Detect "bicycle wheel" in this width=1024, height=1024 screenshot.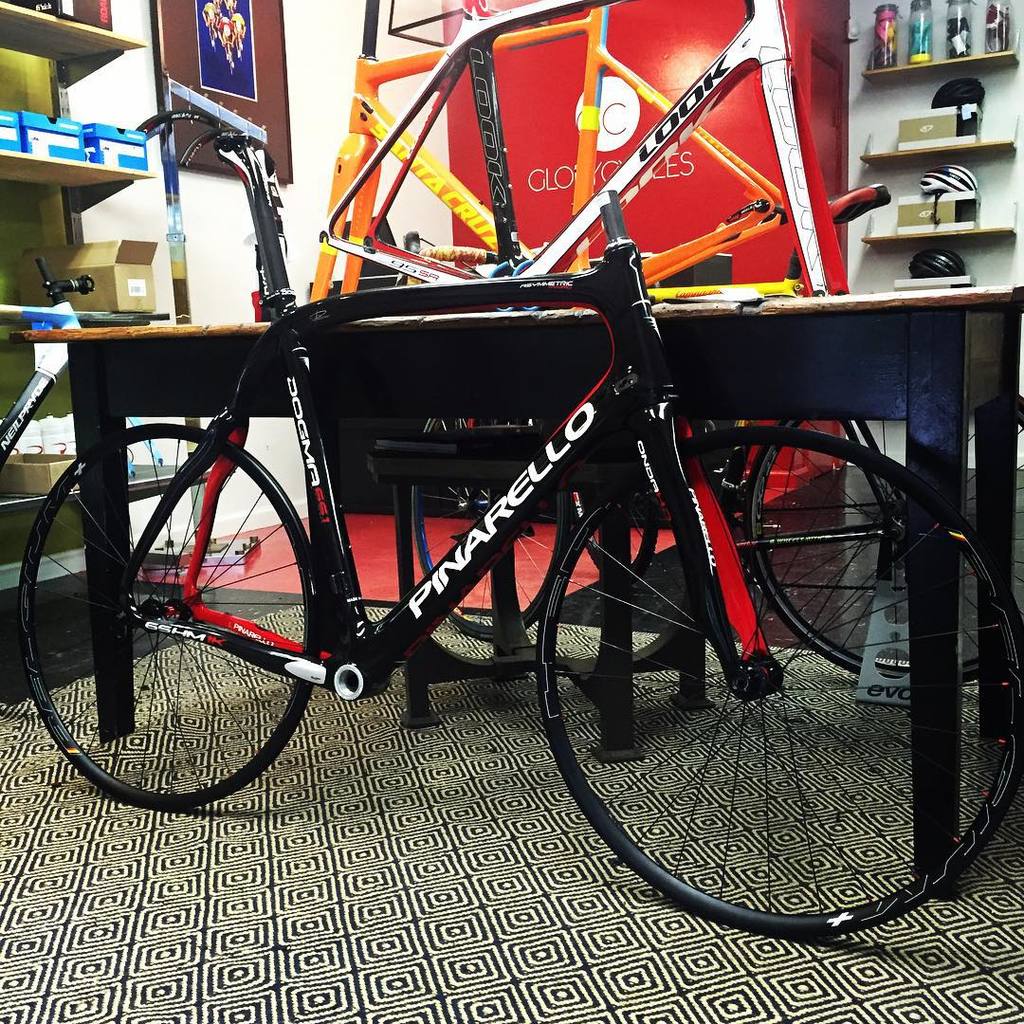
Detection: (547,391,971,939).
